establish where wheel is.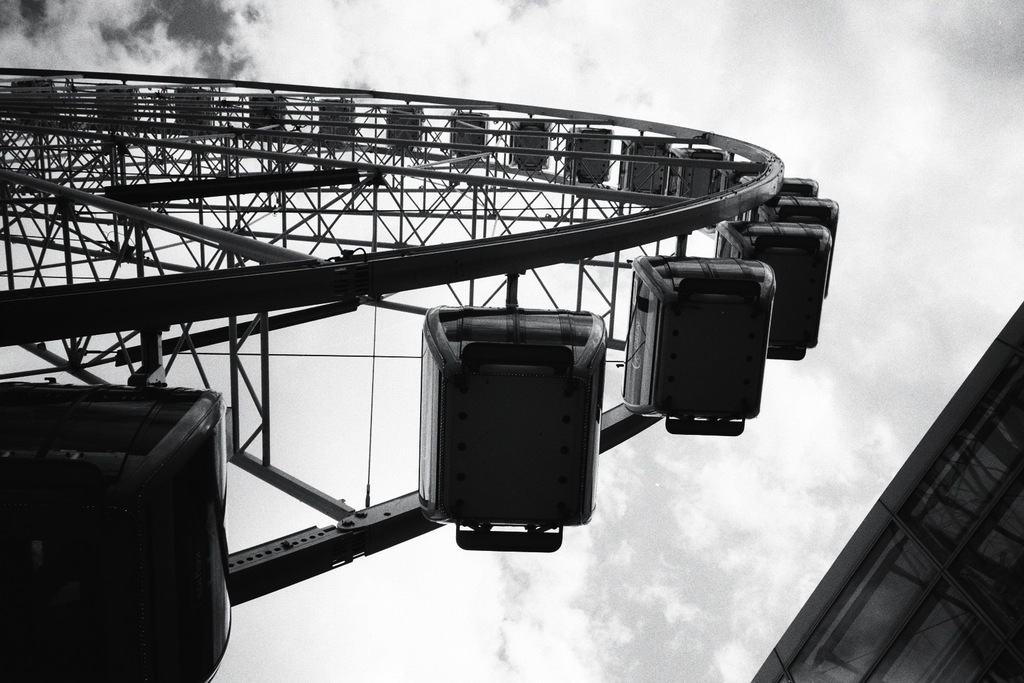
Established at pyautogui.locateOnScreen(0, 65, 838, 682).
